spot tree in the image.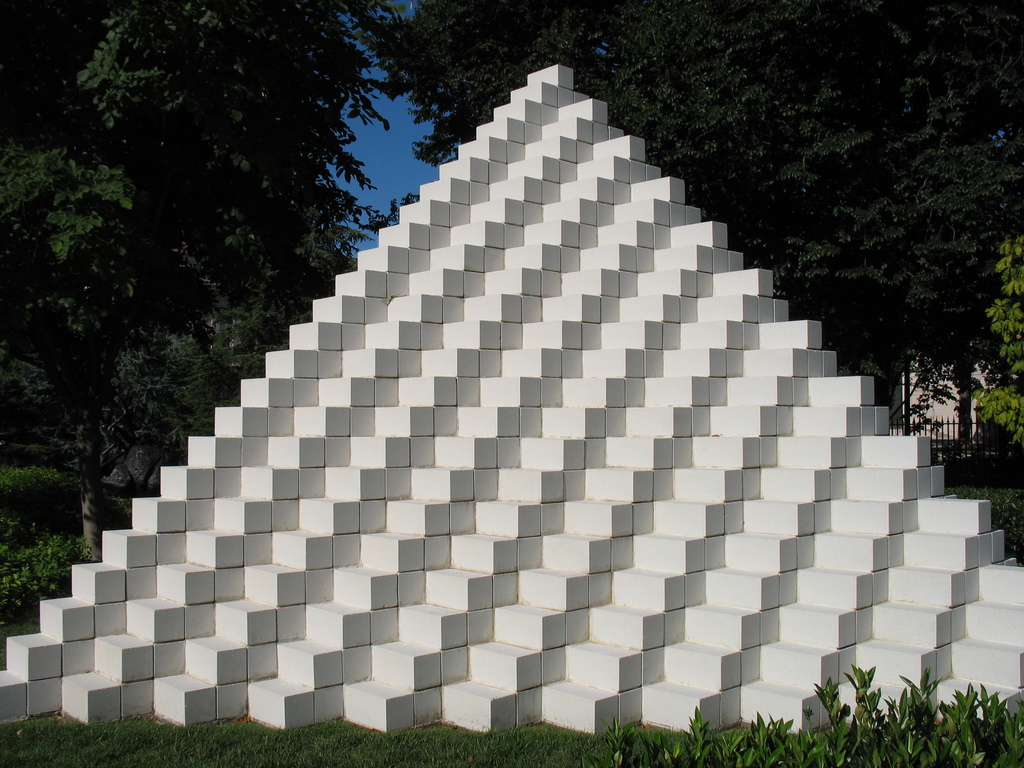
tree found at [355,0,1021,415].
